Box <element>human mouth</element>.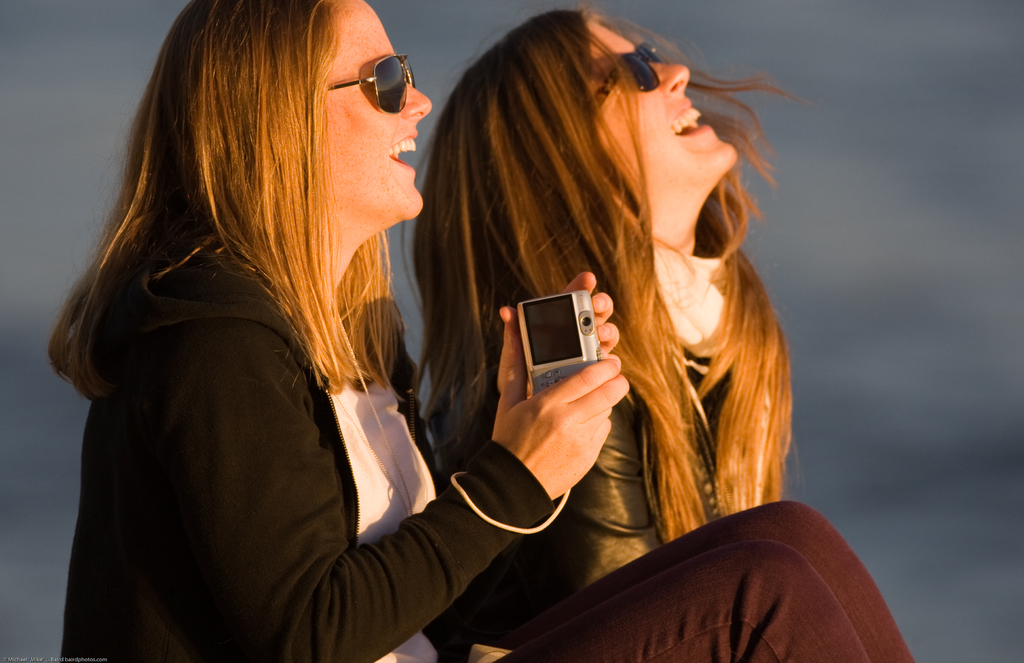
<bbox>666, 100, 711, 142</bbox>.
